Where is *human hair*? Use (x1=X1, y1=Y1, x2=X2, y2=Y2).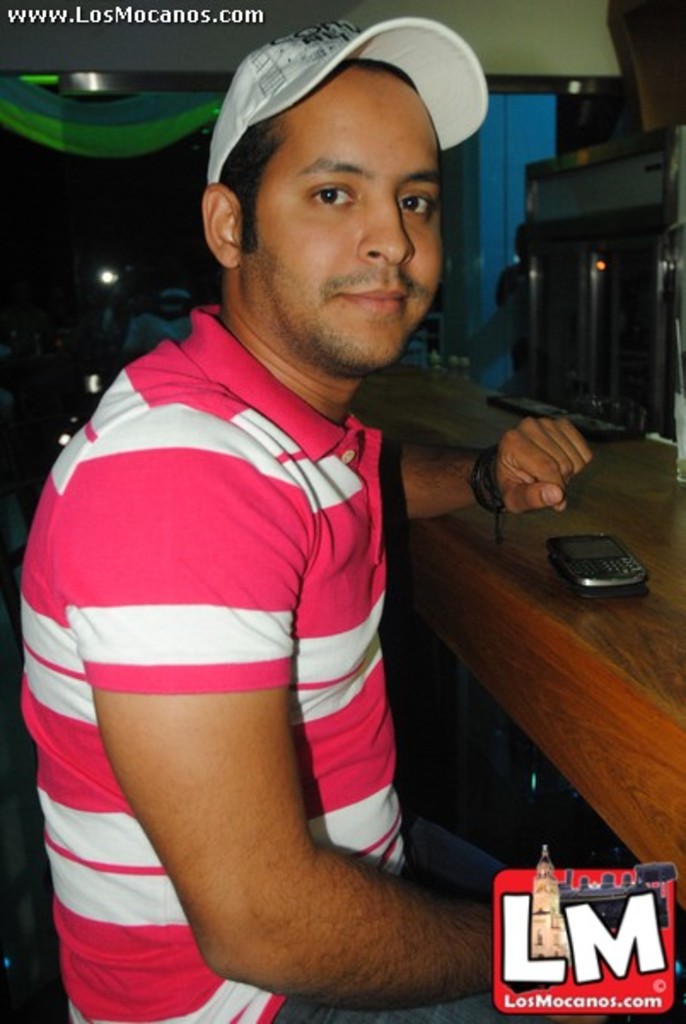
(x1=222, y1=41, x2=459, y2=256).
